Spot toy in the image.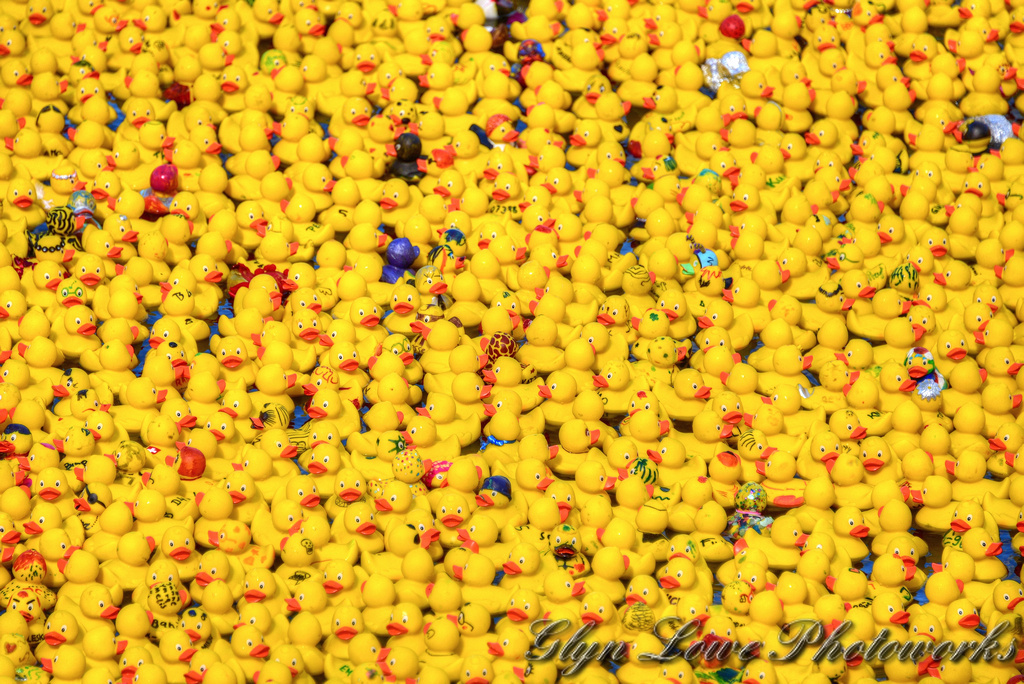
toy found at (left=409, top=56, right=479, bottom=89).
